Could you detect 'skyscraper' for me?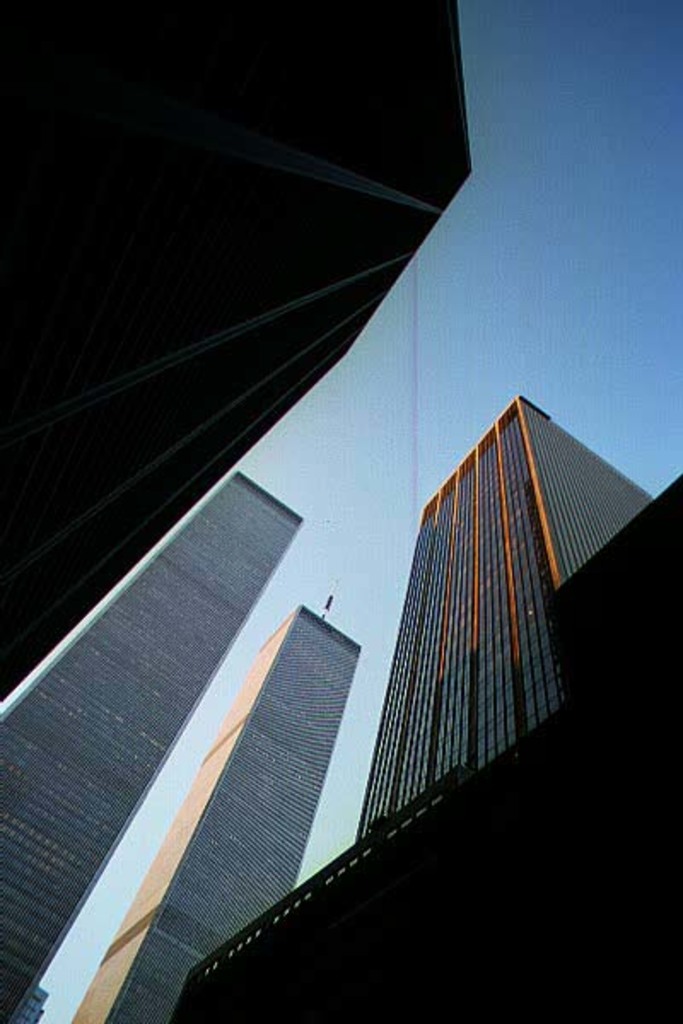
Detection result: [60, 599, 364, 1021].
